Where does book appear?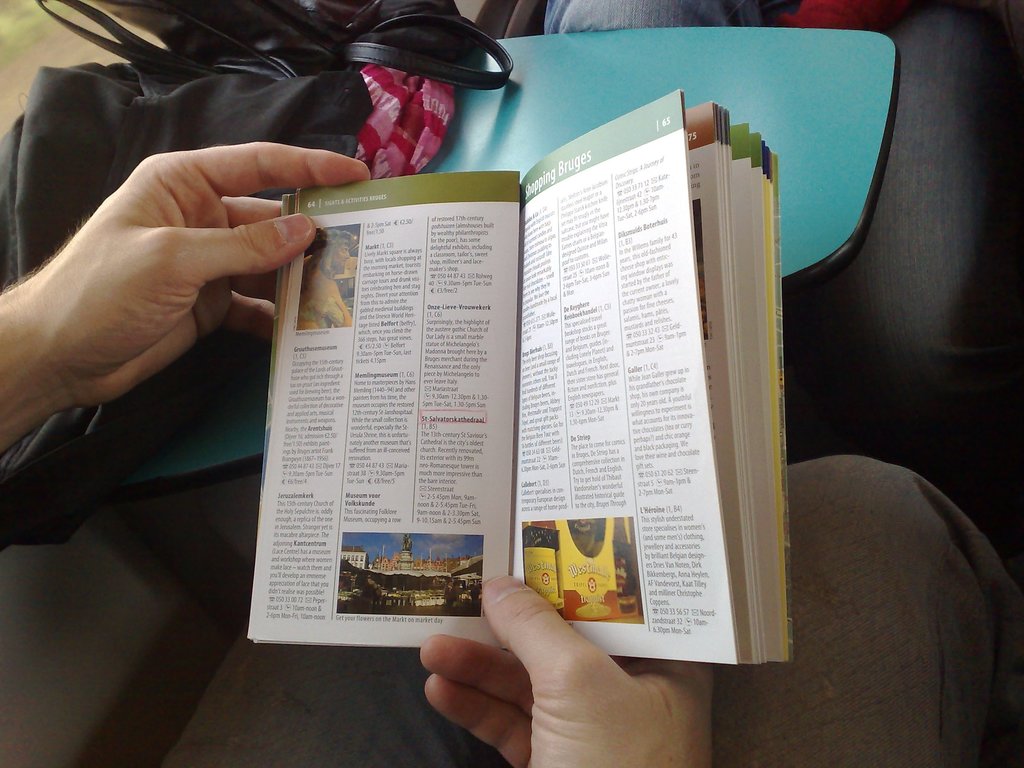
Appears at [x1=244, y1=86, x2=792, y2=669].
